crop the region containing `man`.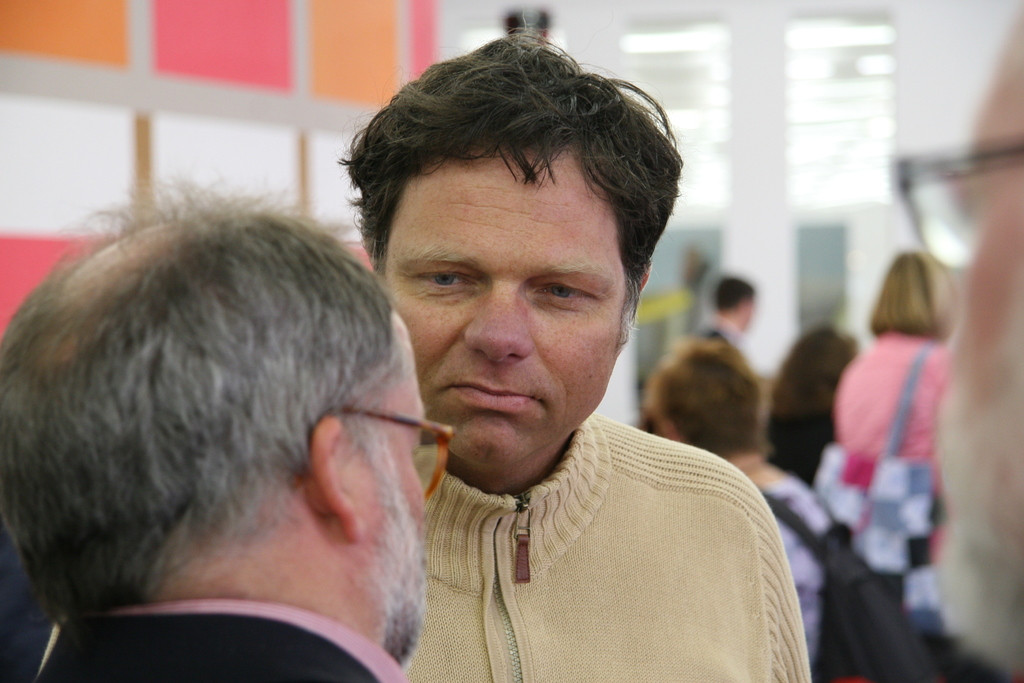
Crop region: [701, 276, 758, 353].
